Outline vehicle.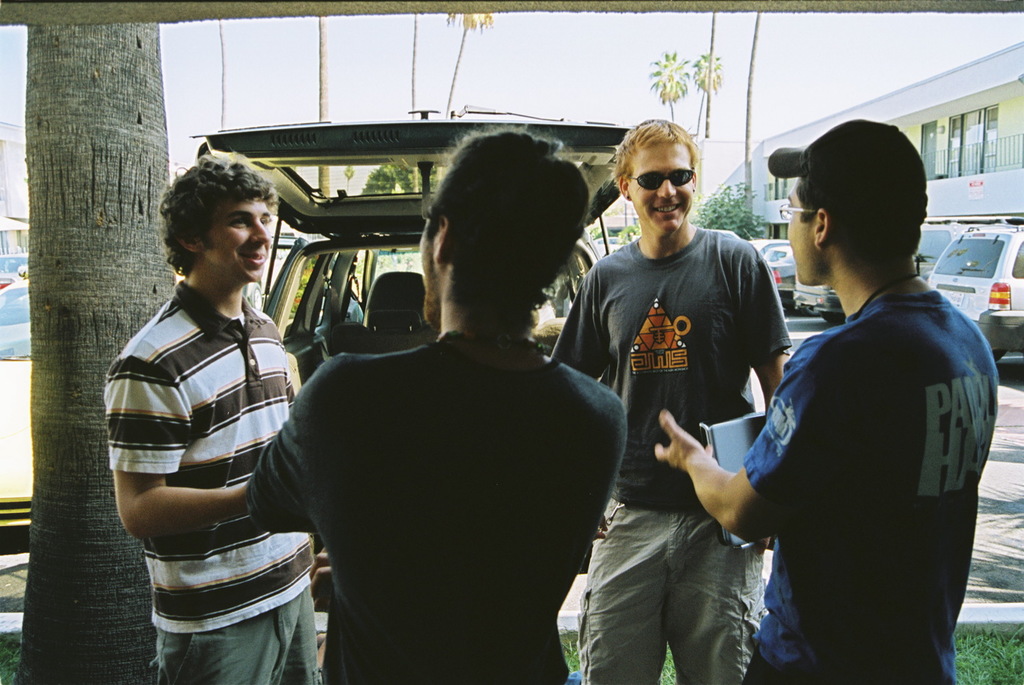
Outline: 248, 233, 302, 308.
